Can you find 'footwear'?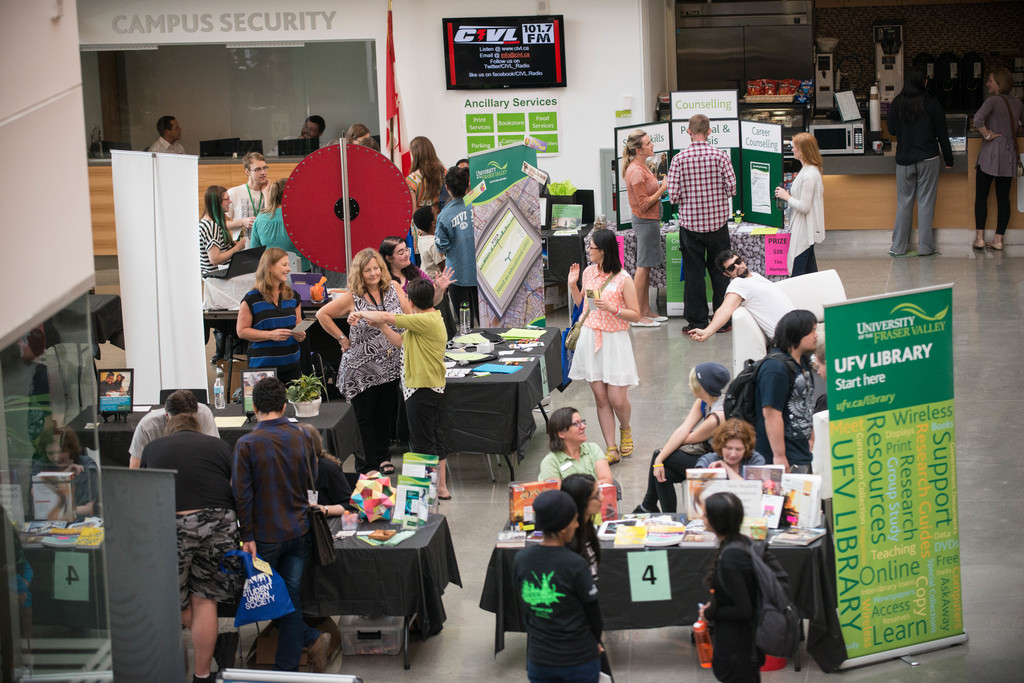
Yes, bounding box: Rect(716, 321, 733, 332).
